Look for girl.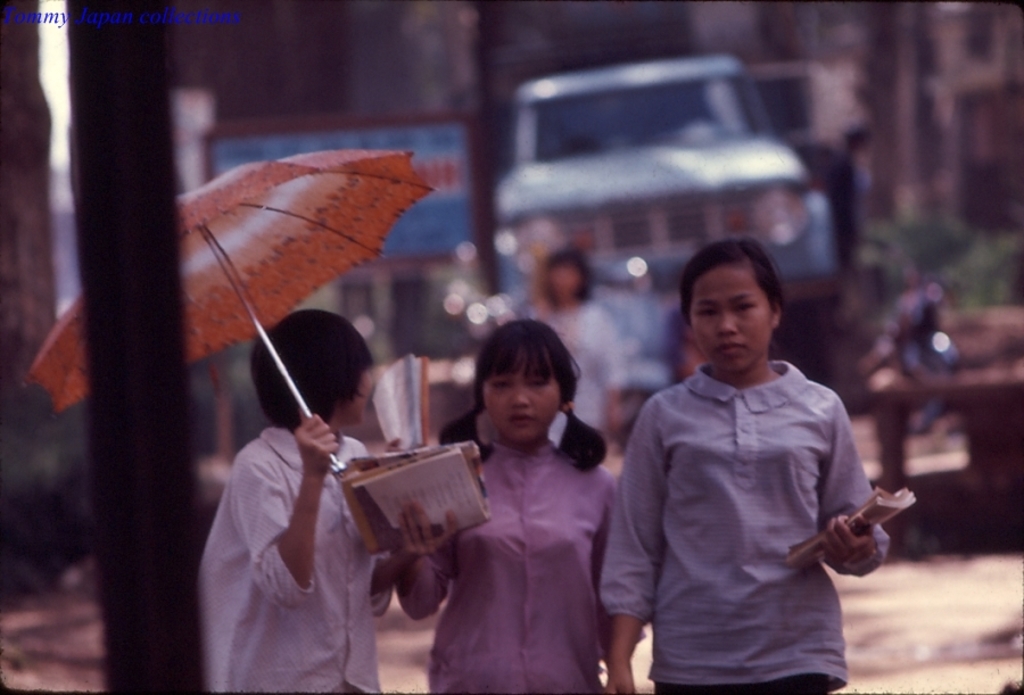
Found: select_region(382, 320, 626, 694).
